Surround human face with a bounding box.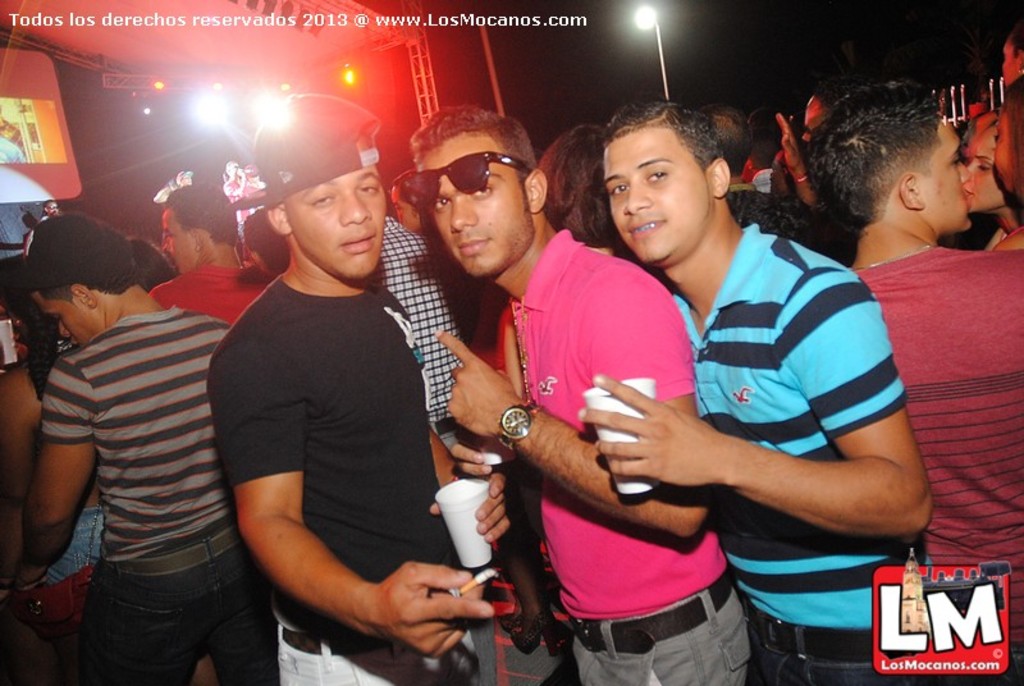
[x1=602, y1=128, x2=716, y2=269].
